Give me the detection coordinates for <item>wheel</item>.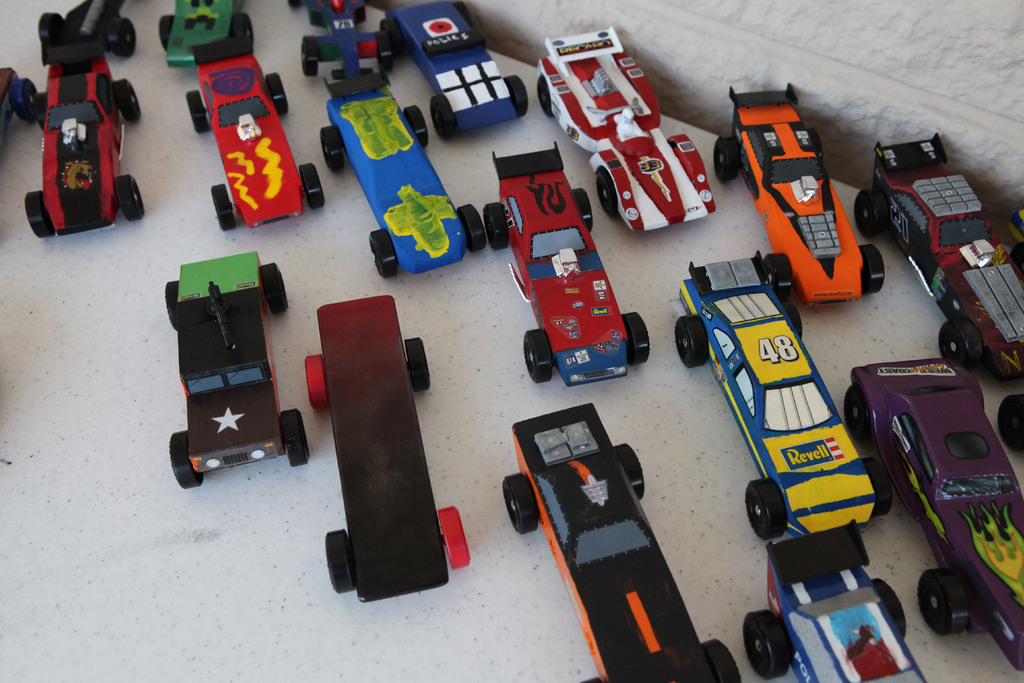
box=[609, 439, 646, 507].
